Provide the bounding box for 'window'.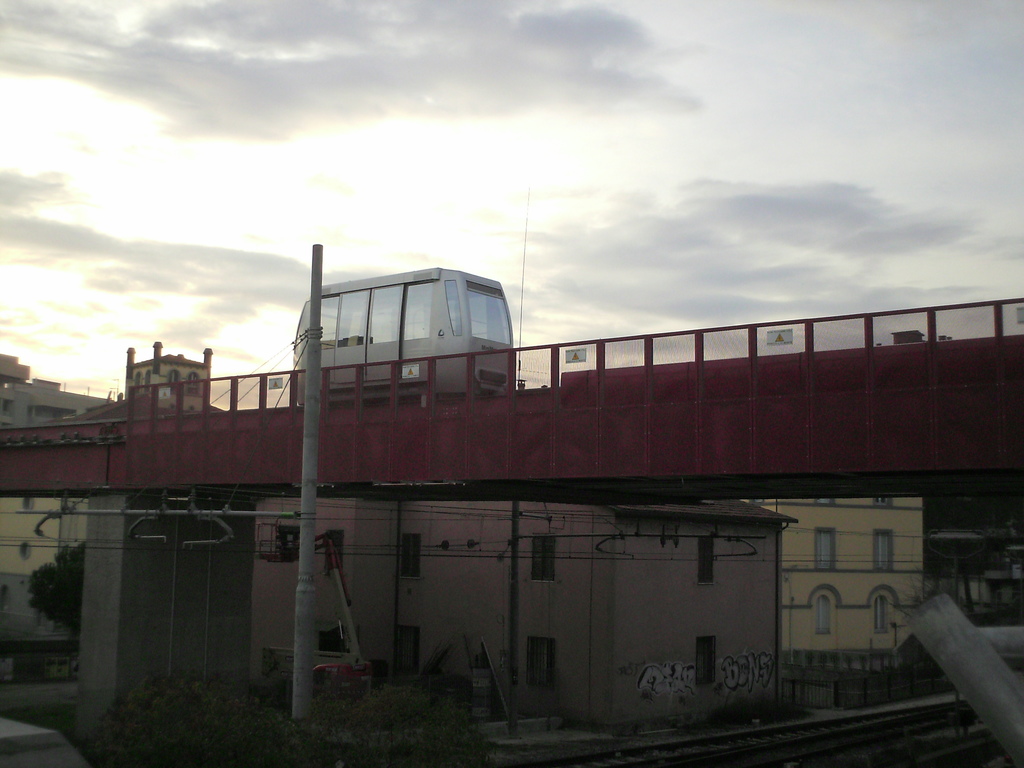
392/525/426/588.
